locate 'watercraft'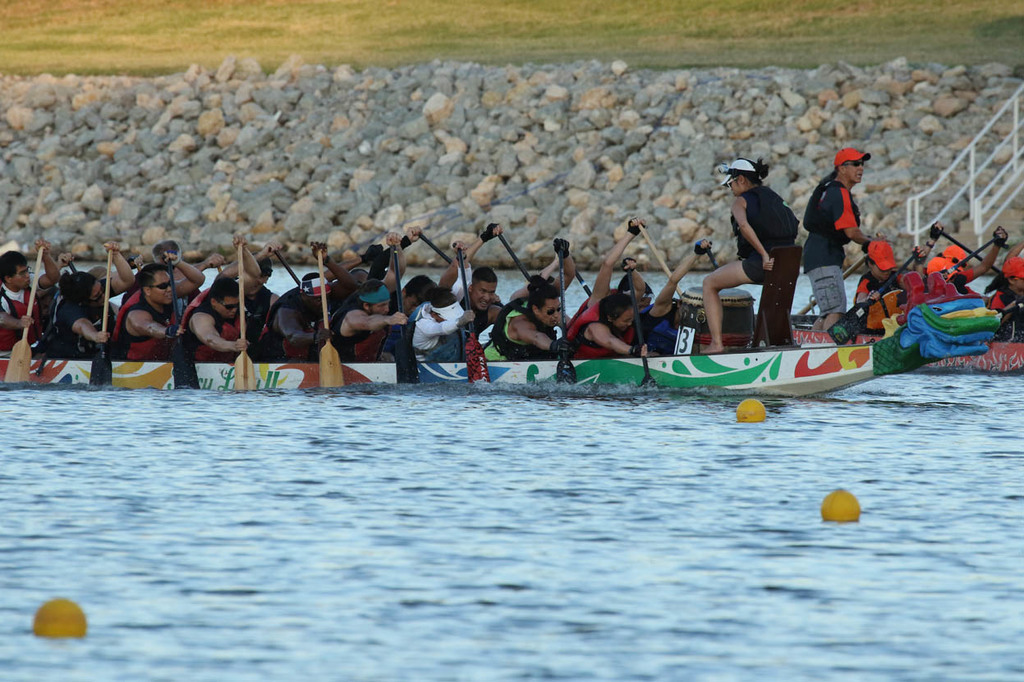
(left=0, top=356, right=875, bottom=402)
